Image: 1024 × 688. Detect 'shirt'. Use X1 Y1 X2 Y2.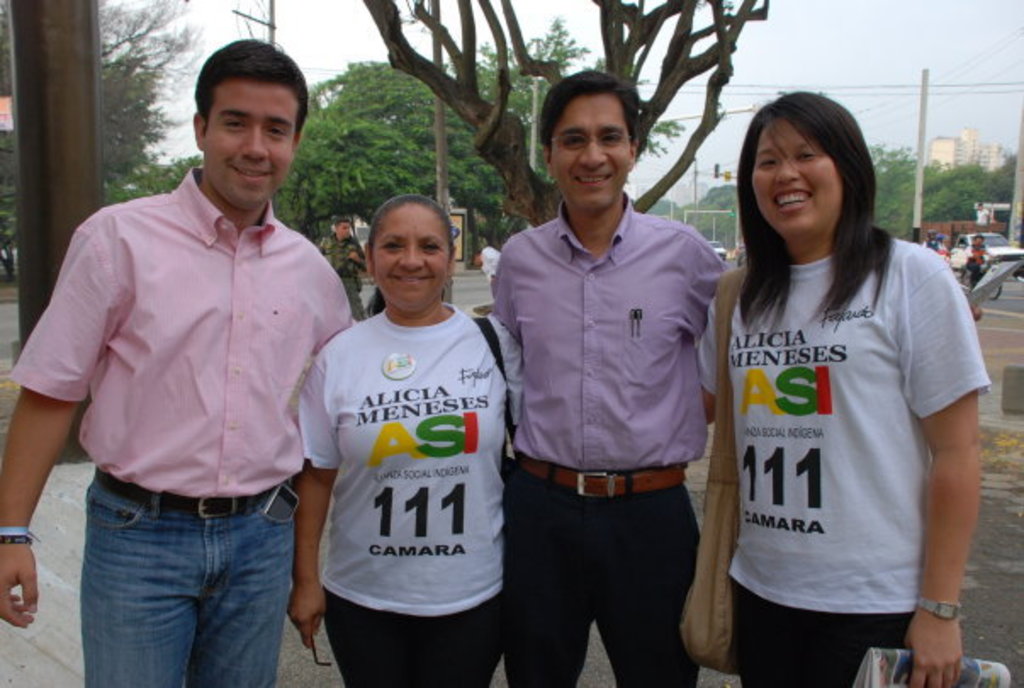
975 209 987 231.
